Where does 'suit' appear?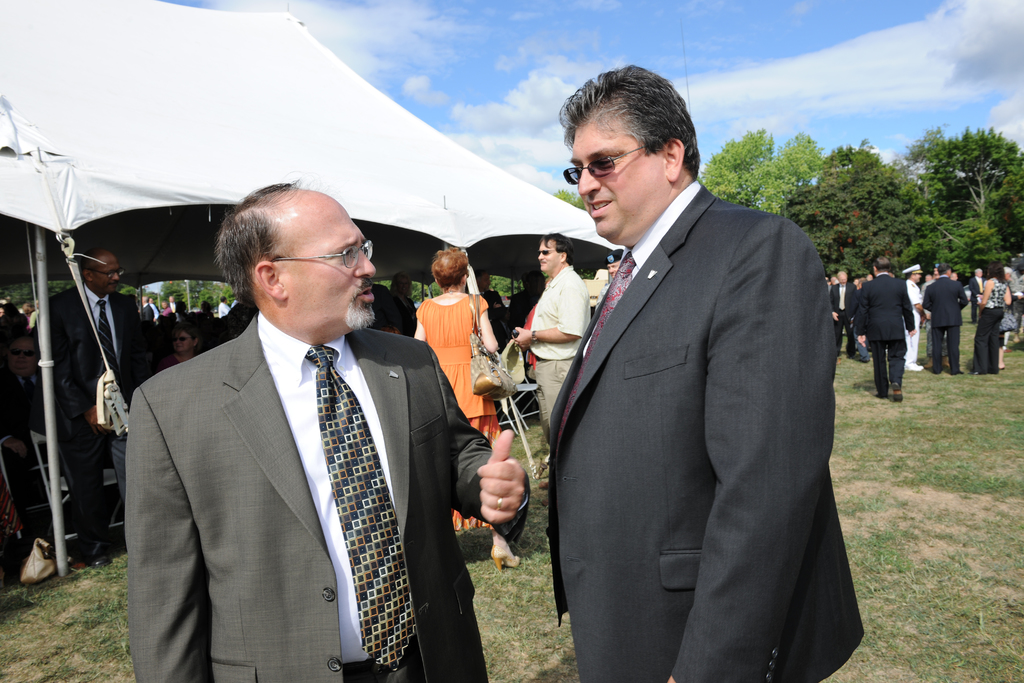
Appears at left=543, top=181, right=860, bottom=682.
